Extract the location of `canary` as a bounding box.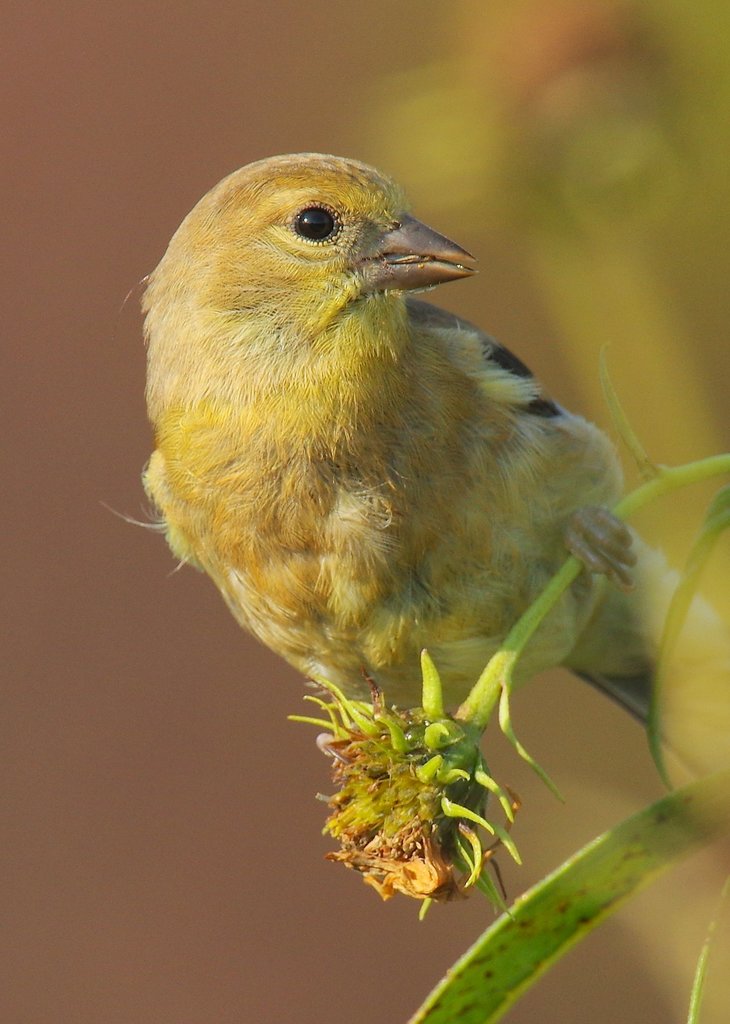
Rect(100, 147, 729, 779).
